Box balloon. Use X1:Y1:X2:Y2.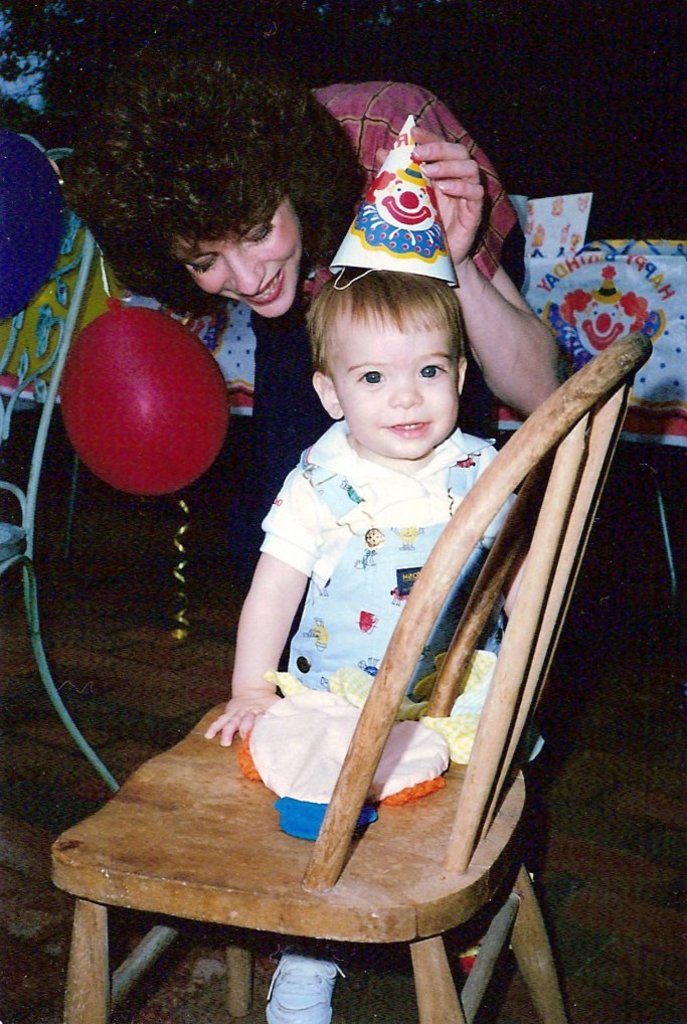
0:123:73:327.
